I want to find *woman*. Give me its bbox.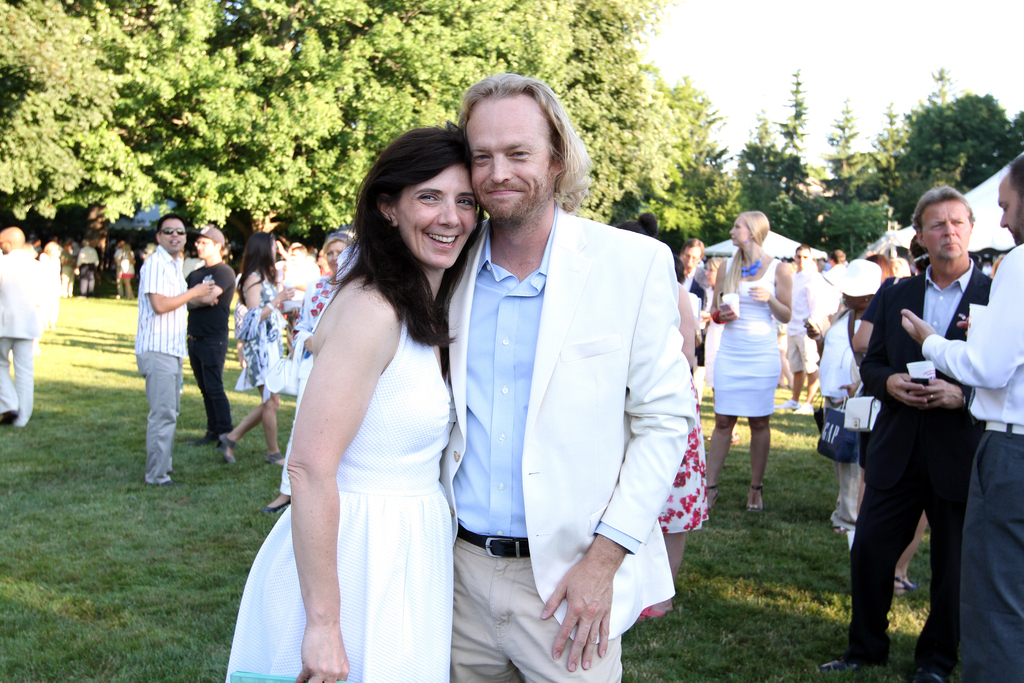
{"x1": 216, "y1": 125, "x2": 493, "y2": 682}.
